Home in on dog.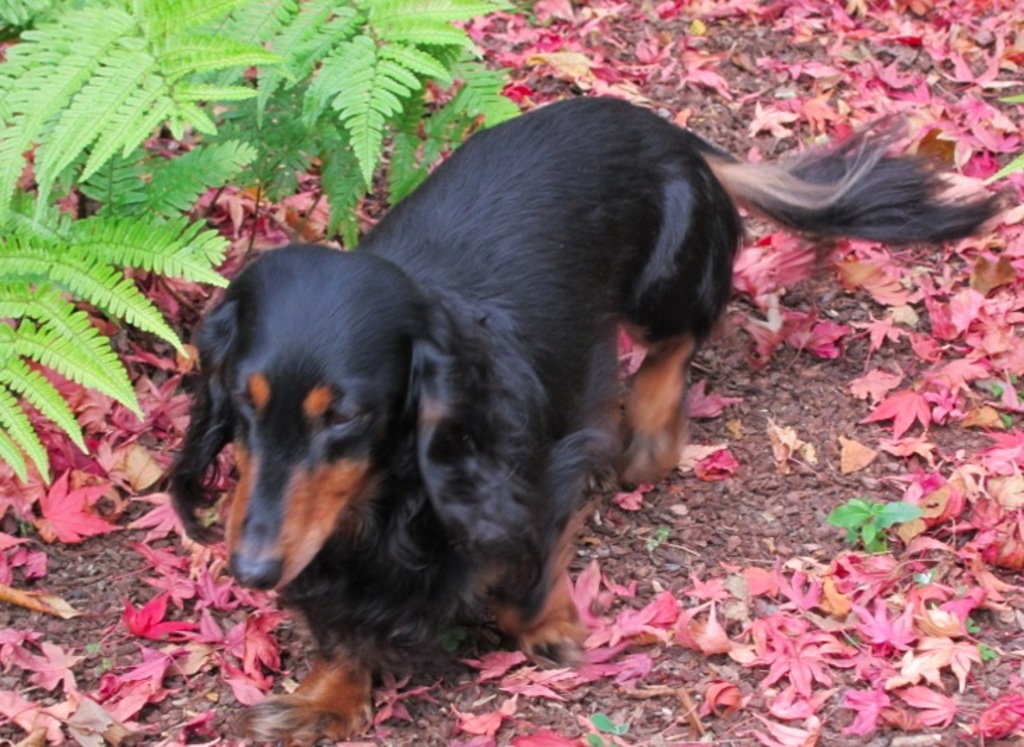
Homed in at [x1=164, y1=91, x2=1021, y2=746].
